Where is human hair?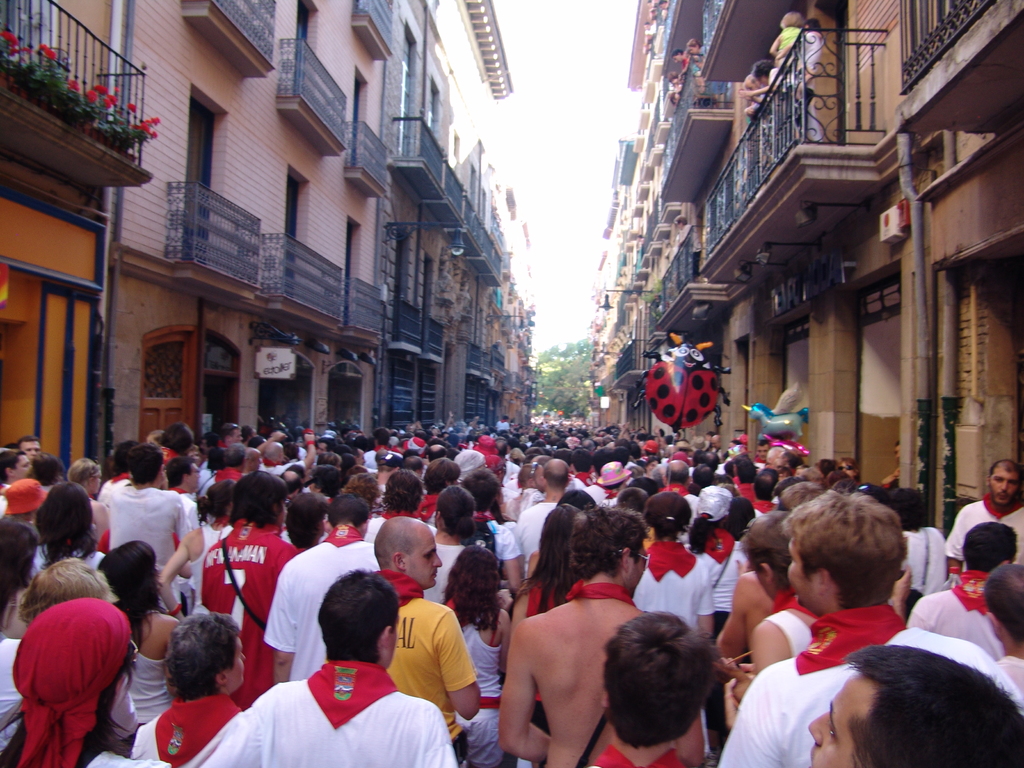
bbox(513, 504, 583, 615).
